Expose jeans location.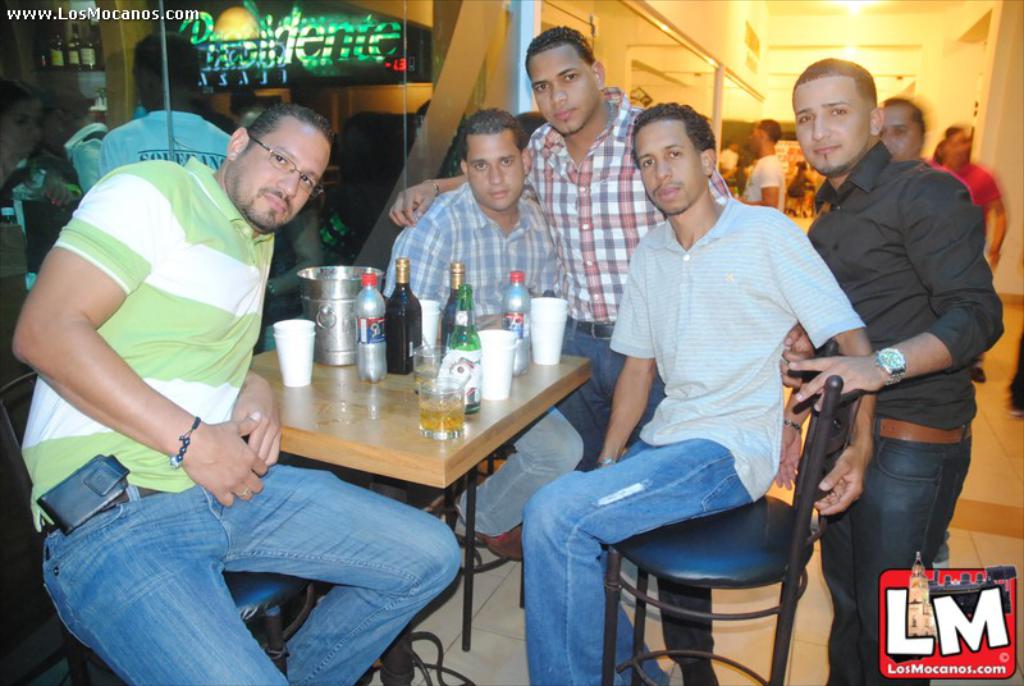
Exposed at (822,415,974,685).
